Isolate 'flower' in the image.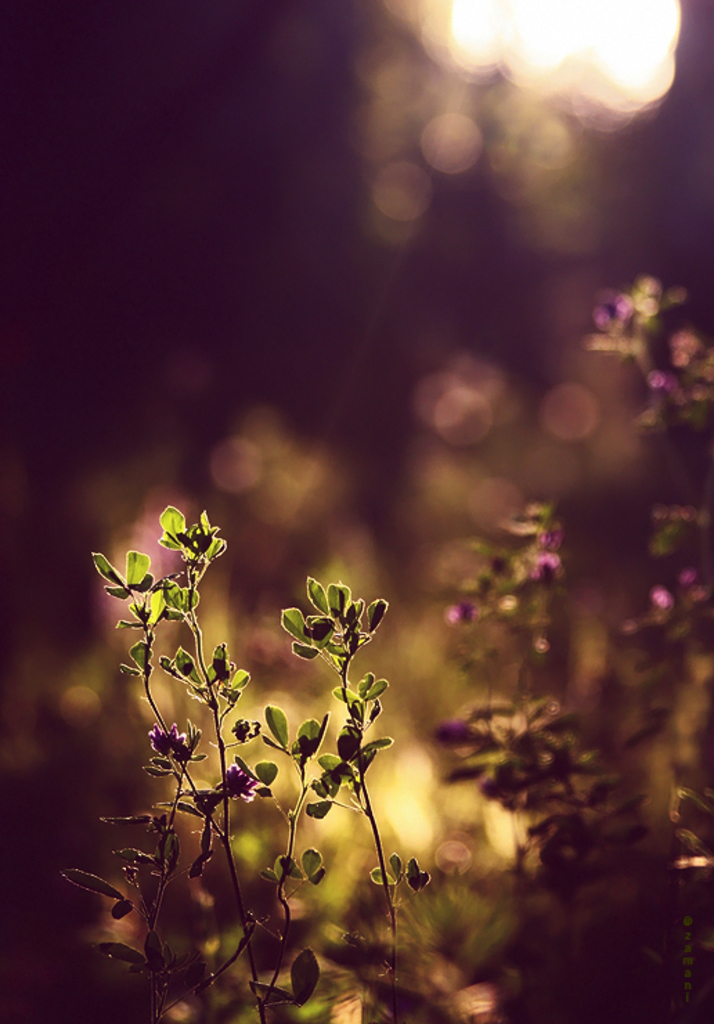
Isolated region: 145,722,180,756.
